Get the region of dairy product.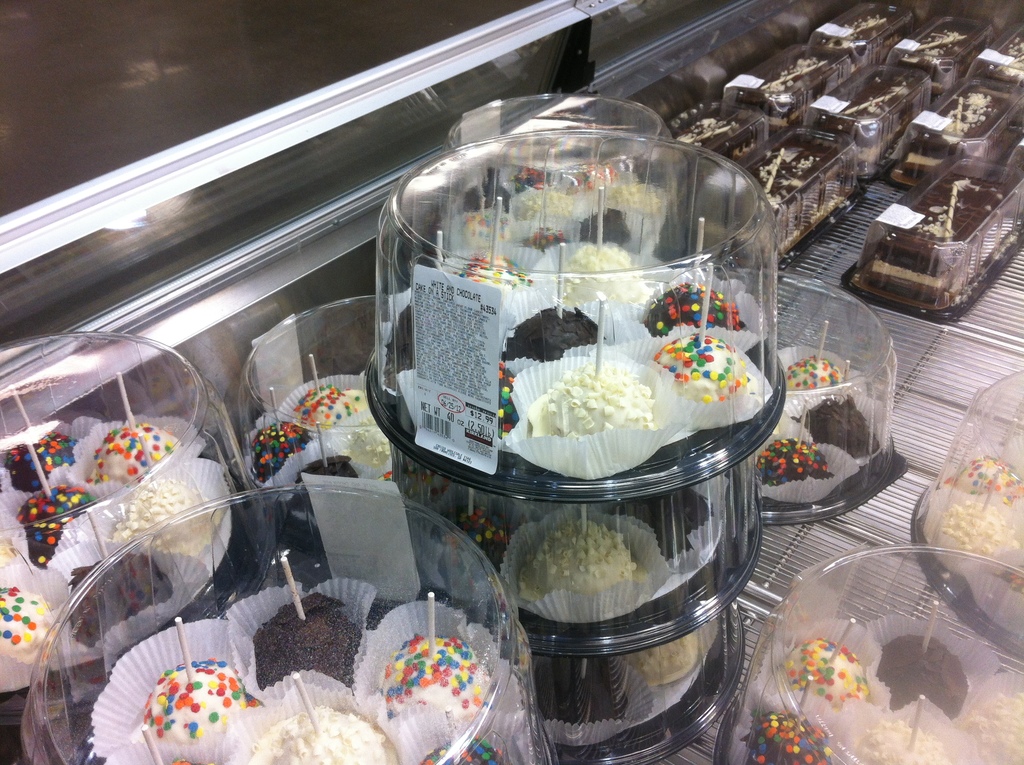
box(491, 362, 531, 428).
